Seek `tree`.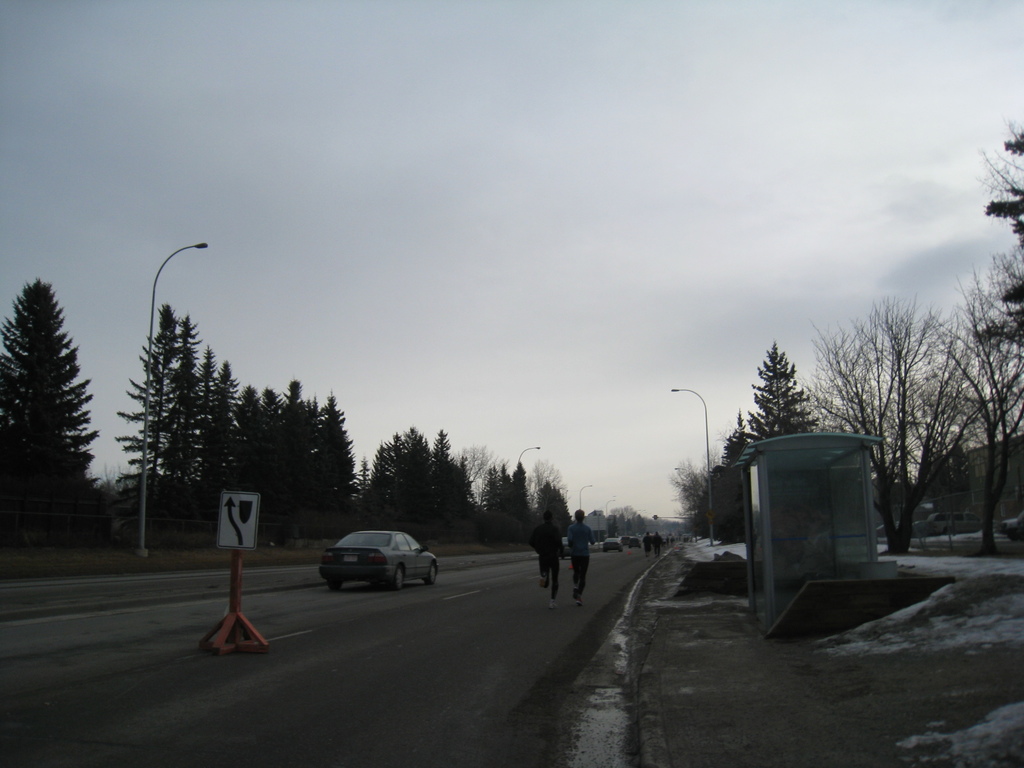
crop(0, 276, 102, 543).
